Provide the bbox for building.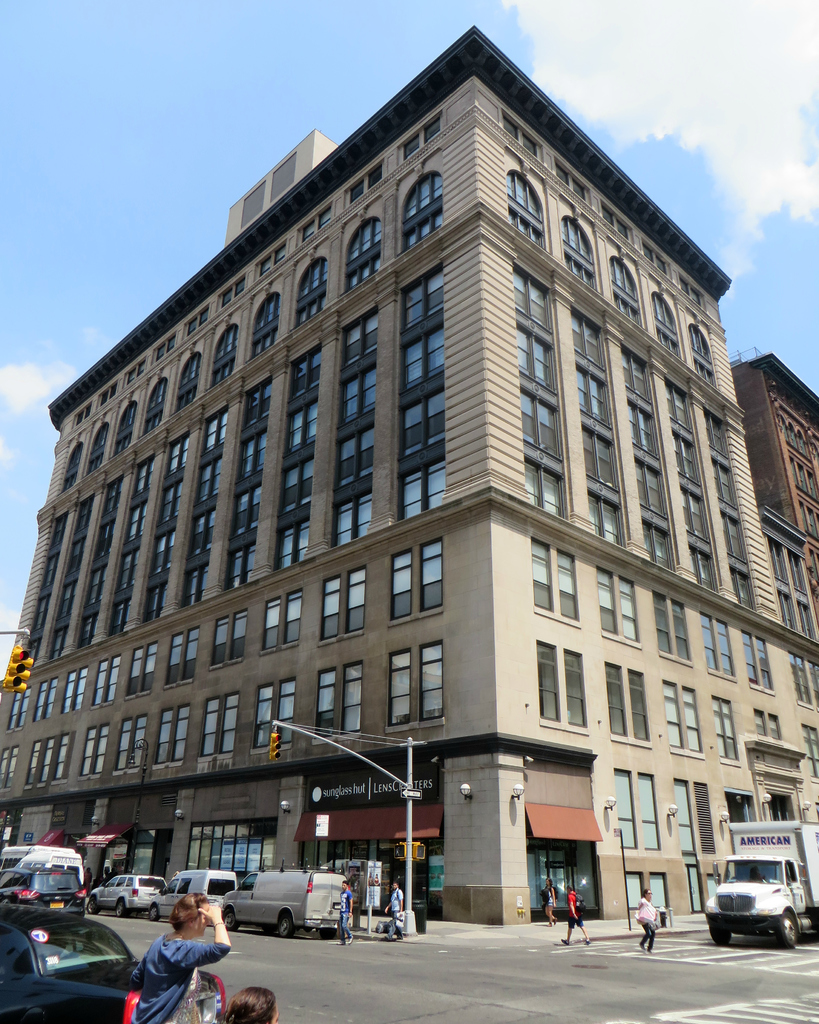
[x1=0, y1=24, x2=818, y2=928].
